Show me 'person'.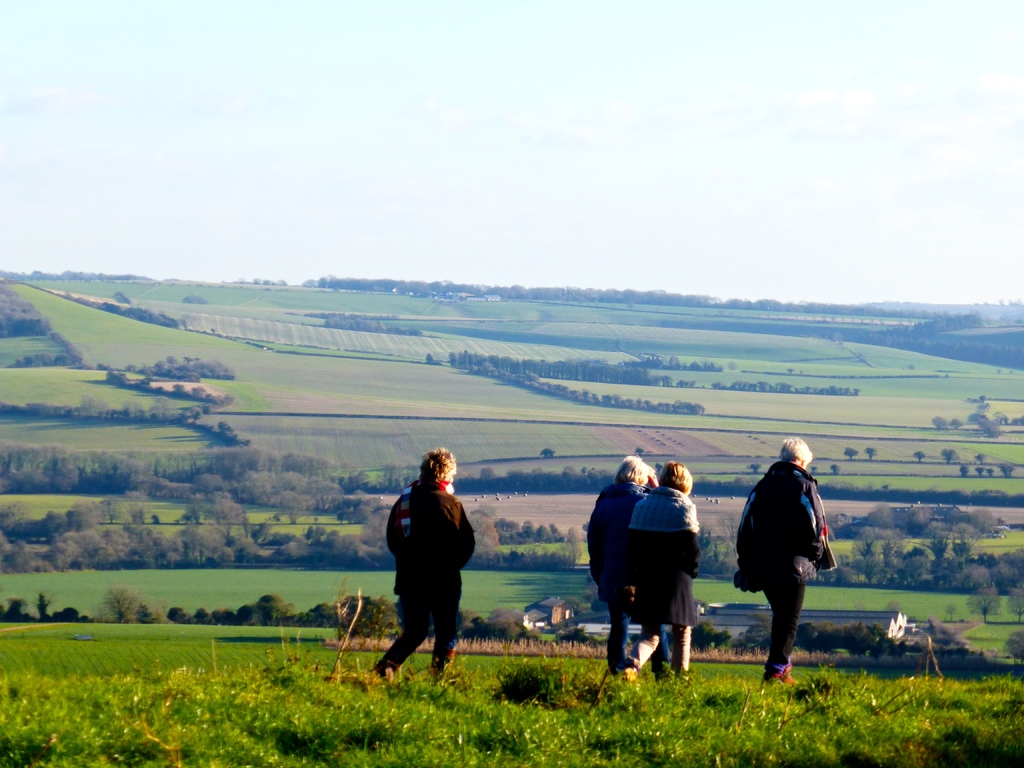
'person' is here: rect(580, 457, 654, 682).
